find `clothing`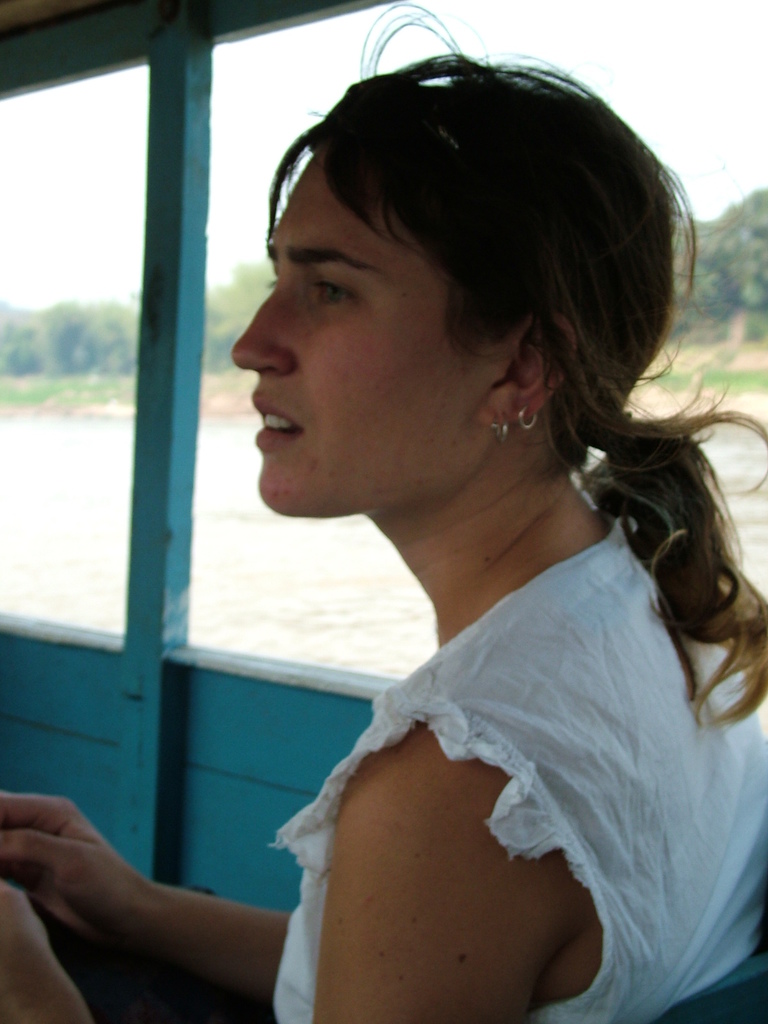
bbox=(271, 514, 767, 1021)
